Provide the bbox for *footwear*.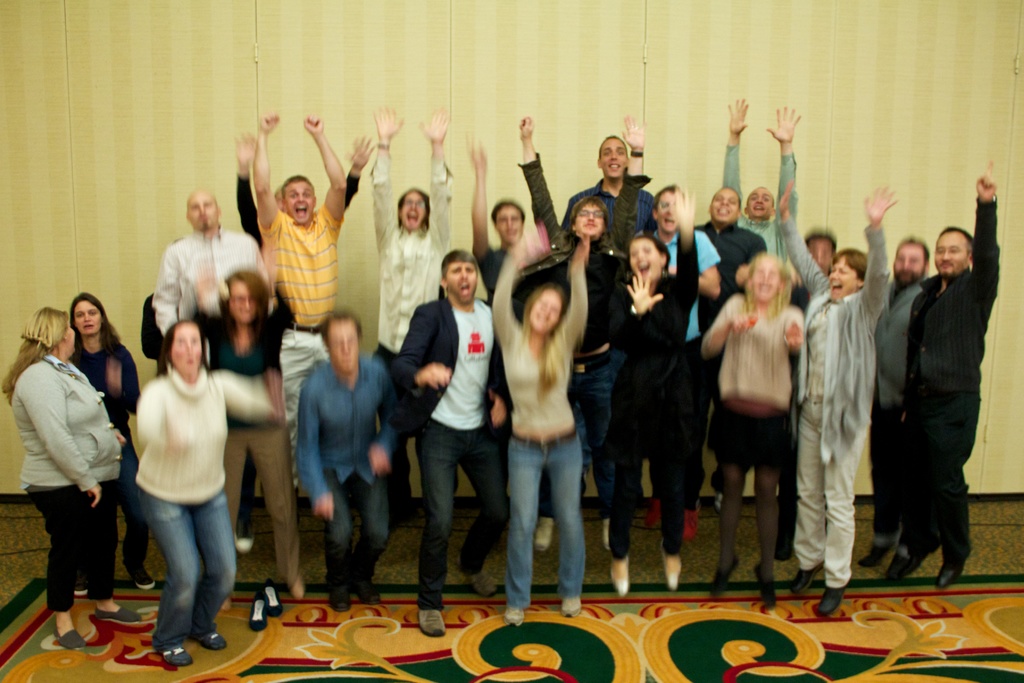
[161,647,191,666].
